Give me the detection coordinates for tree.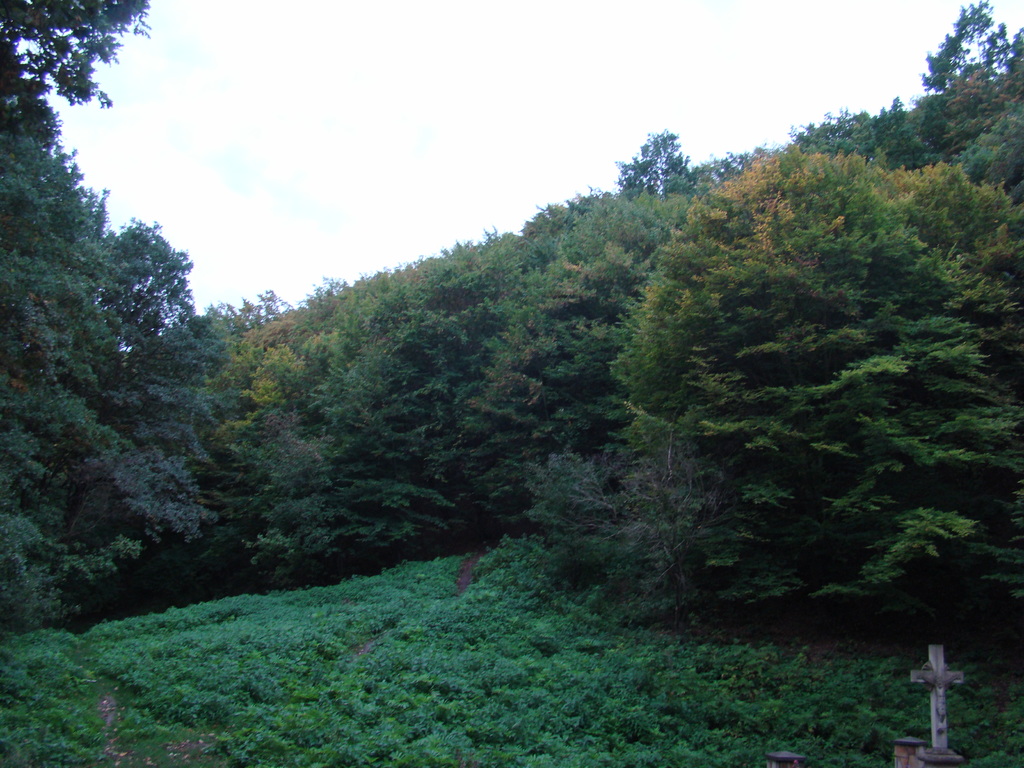
pyautogui.locateOnScreen(0, 0, 156, 127).
